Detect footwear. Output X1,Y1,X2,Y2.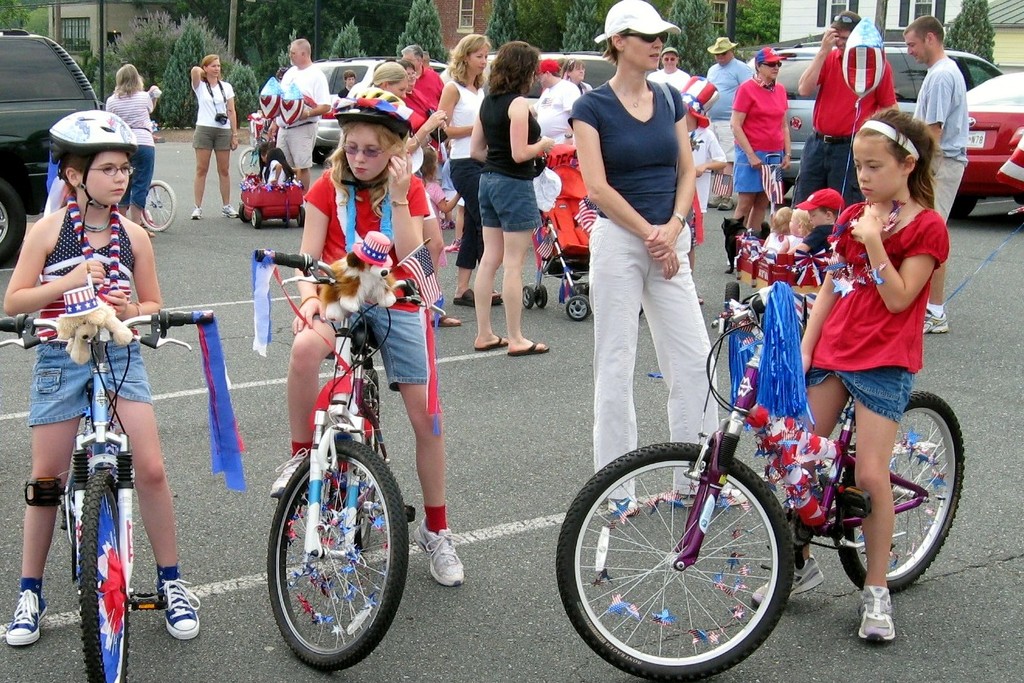
420,526,473,585.
